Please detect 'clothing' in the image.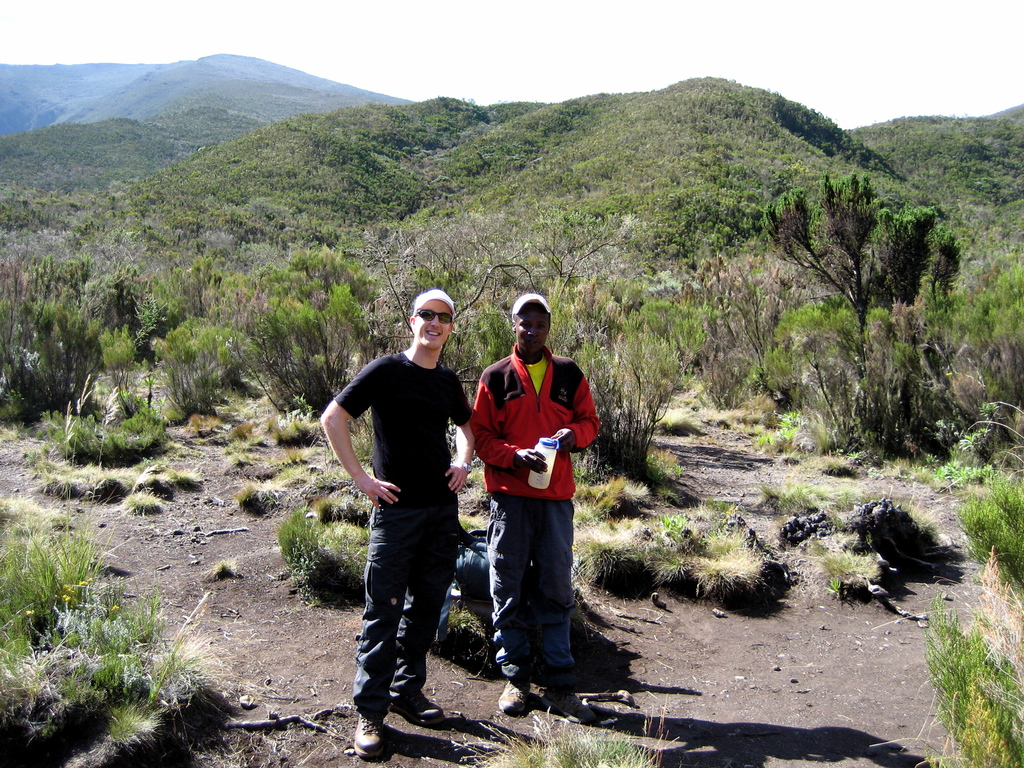
detection(474, 349, 601, 683).
